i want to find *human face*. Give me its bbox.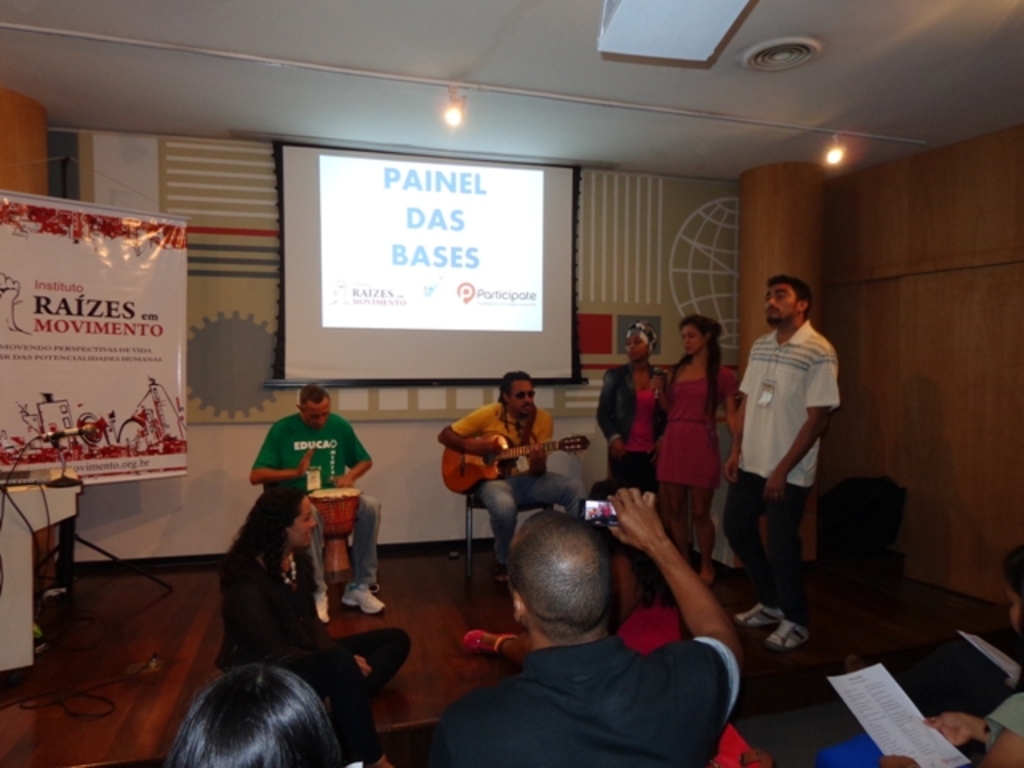
rect(622, 333, 650, 365).
